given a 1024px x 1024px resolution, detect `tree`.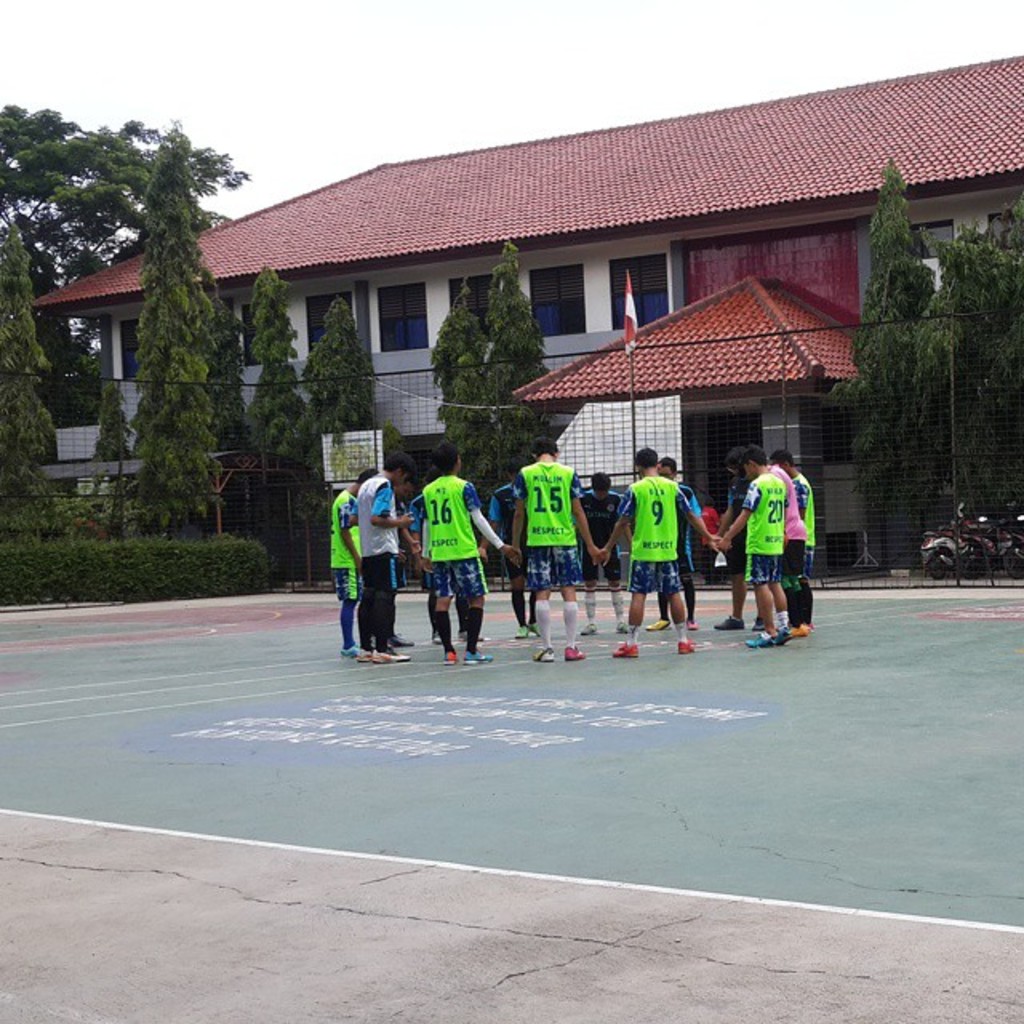
x1=910 y1=194 x2=1022 y2=525.
